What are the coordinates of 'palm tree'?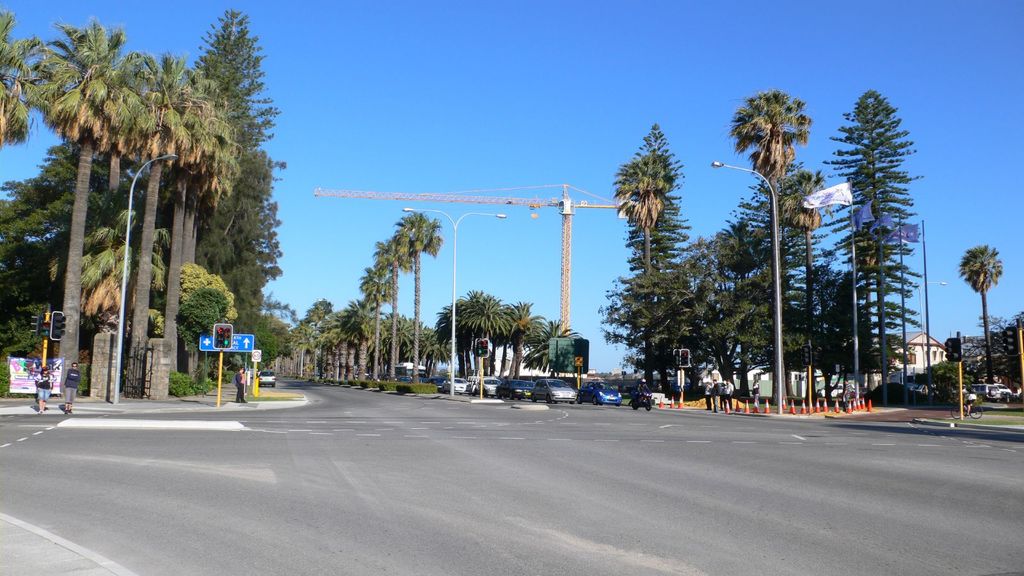
bbox=[377, 232, 409, 393].
